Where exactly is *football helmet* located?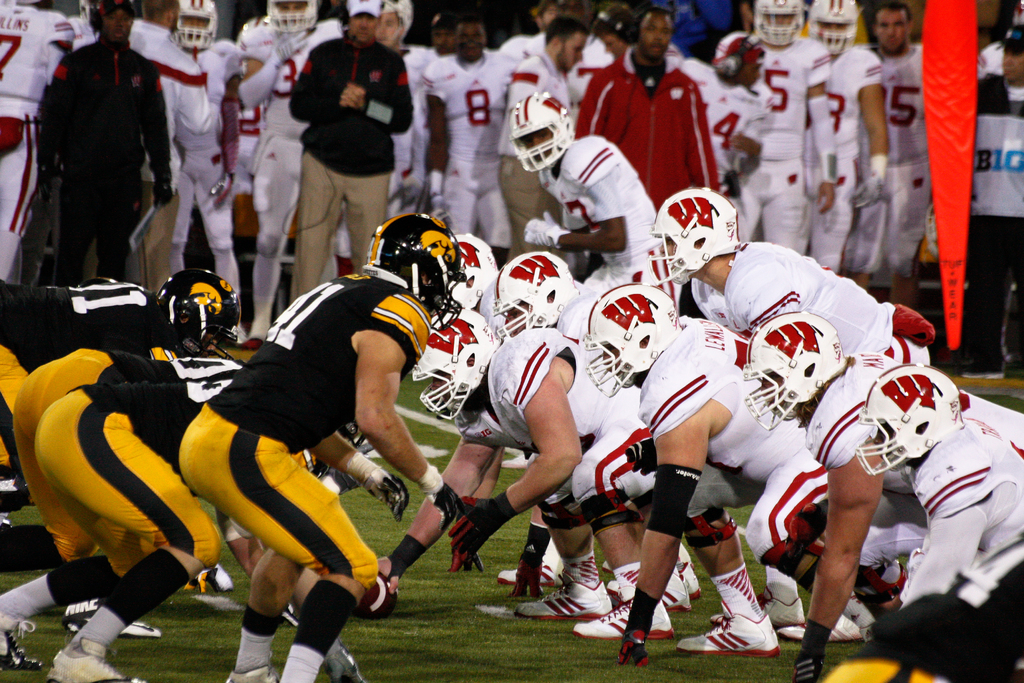
Its bounding box is x1=755 y1=0 x2=806 y2=49.
